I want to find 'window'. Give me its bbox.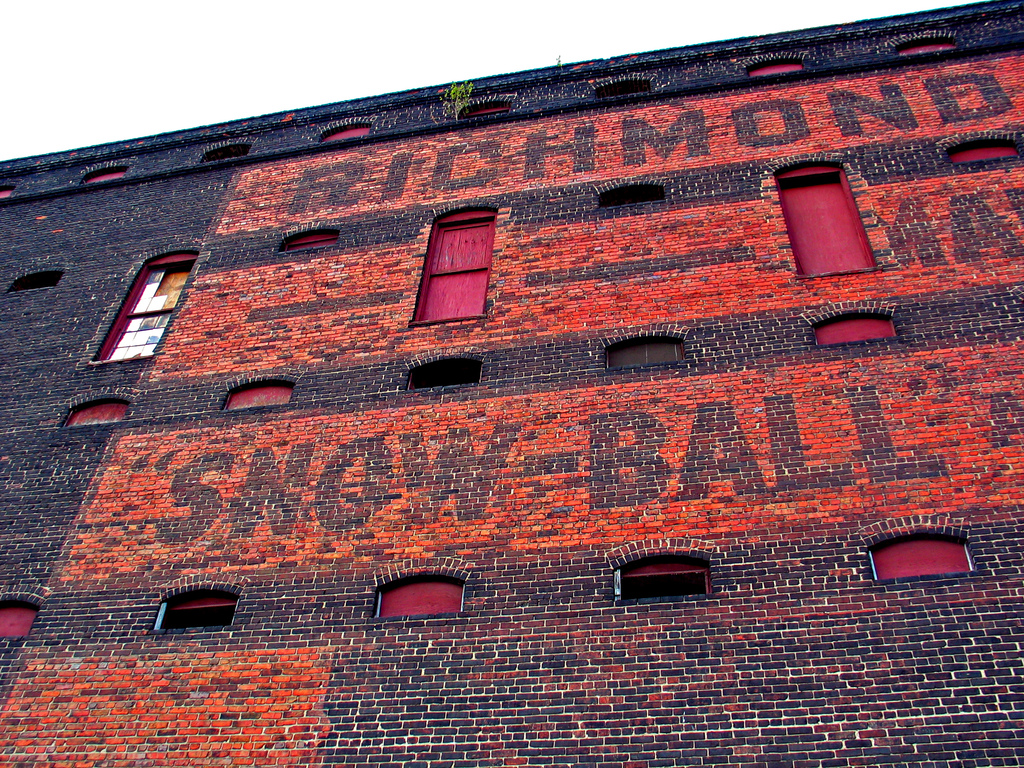
<box>413,210,499,324</box>.
